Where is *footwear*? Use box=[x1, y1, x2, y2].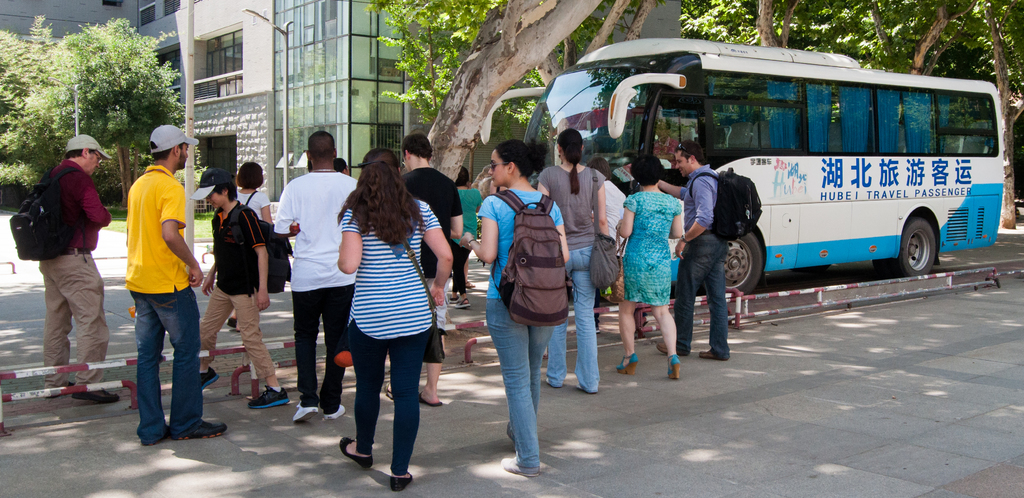
box=[702, 348, 723, 363].
